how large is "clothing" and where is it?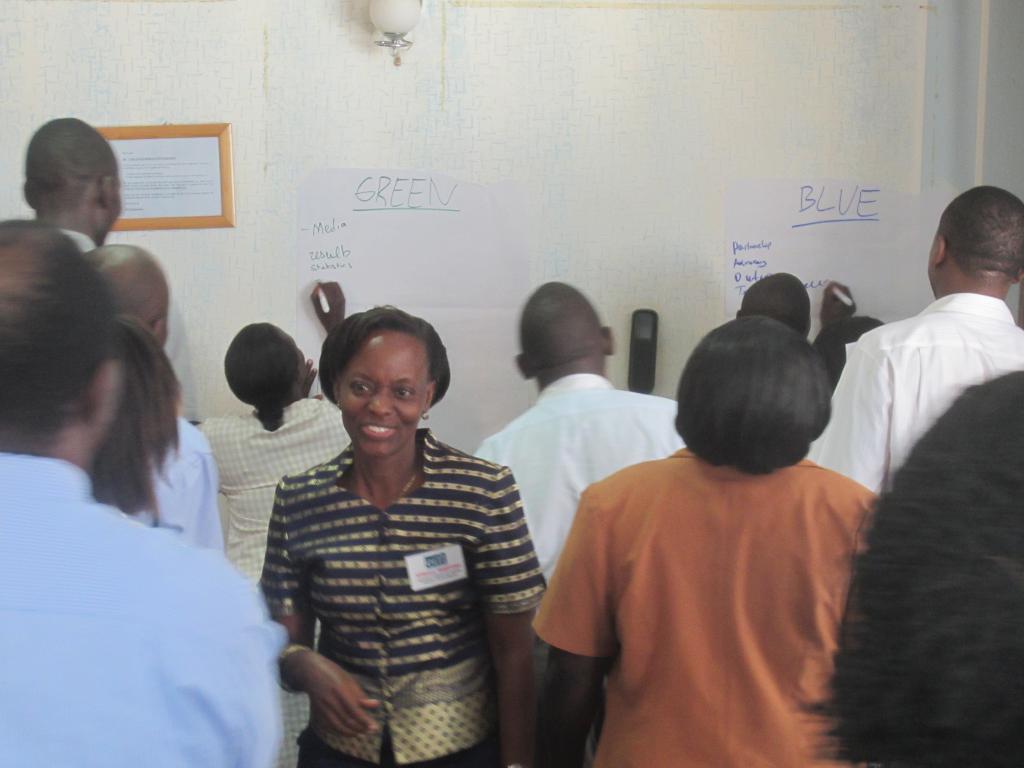
Bounding box: bbox=(468, 369, 686, 595).
